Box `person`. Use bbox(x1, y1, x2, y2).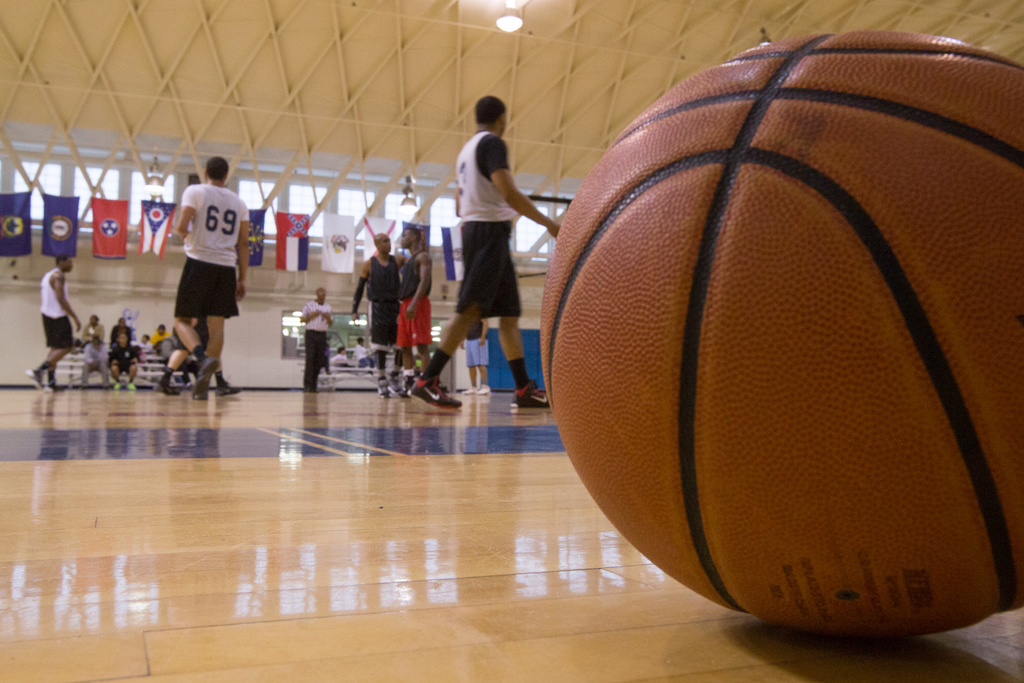
bbox(150, 325, 169, 346).
